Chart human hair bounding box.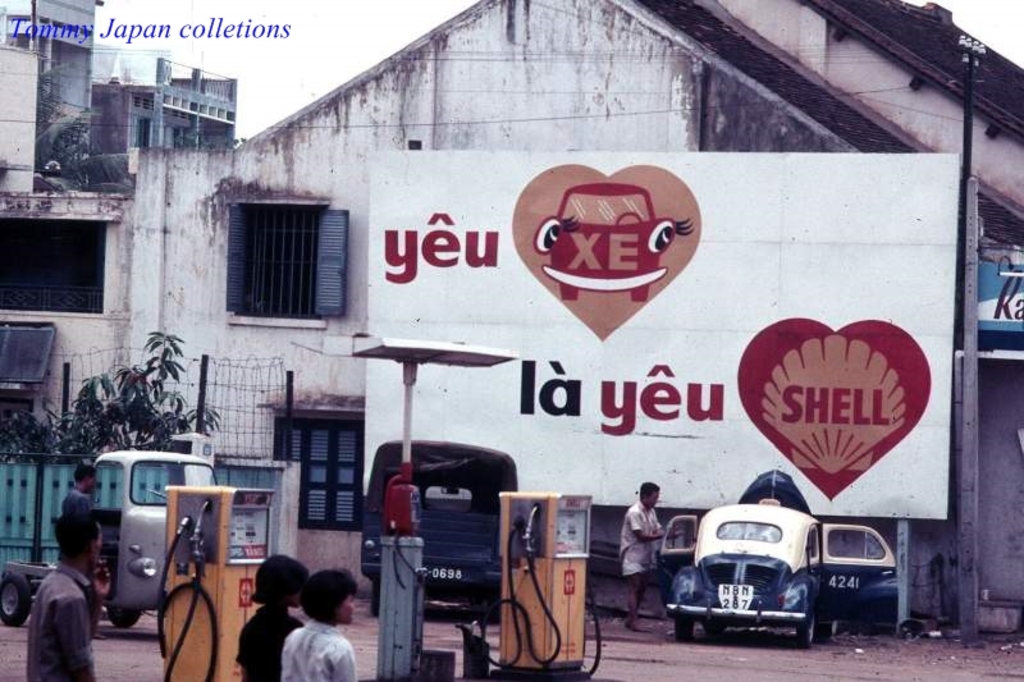
Charted: {"x1": 246, "y1": 553, "x2": 310, "y2": 603}.
